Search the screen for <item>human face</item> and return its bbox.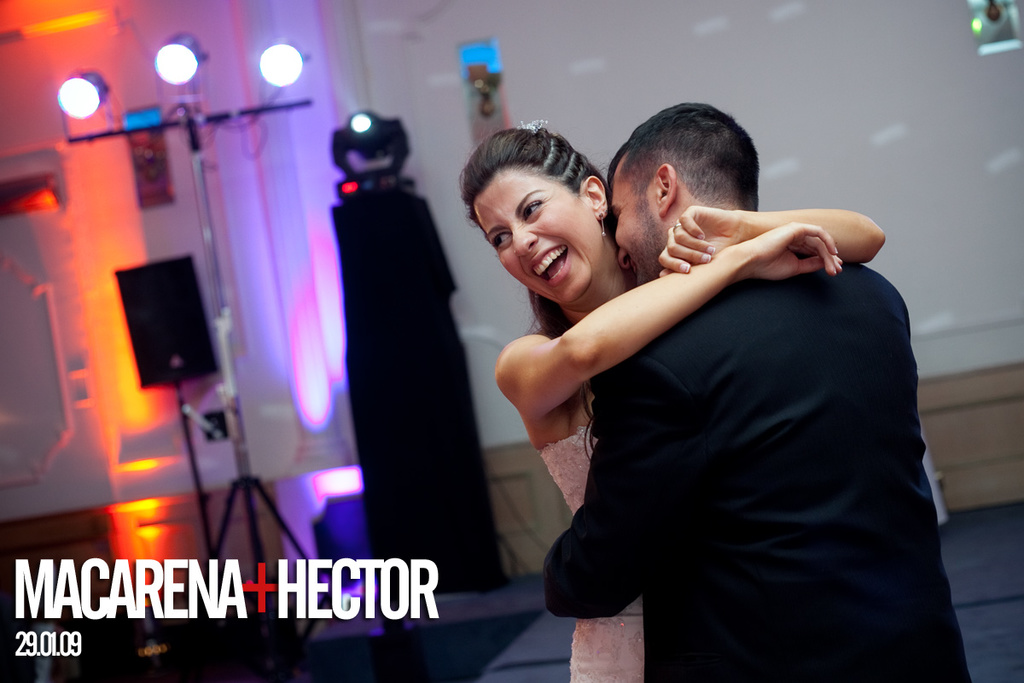
Found: [609,150,666,283].
